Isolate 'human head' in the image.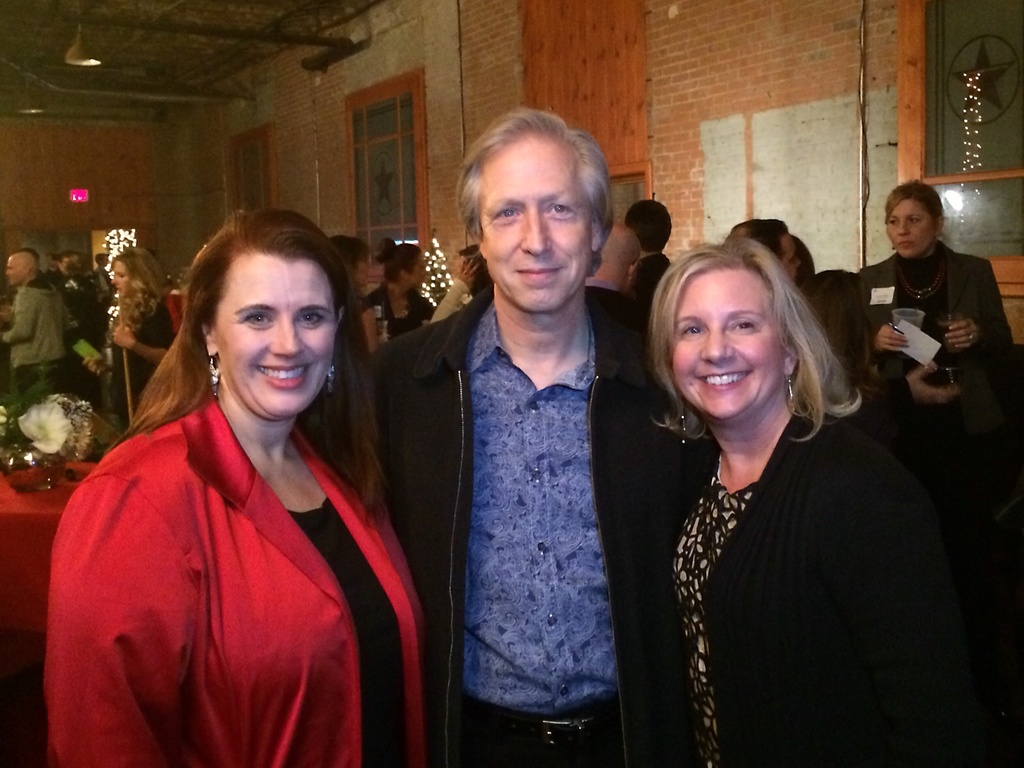
Isolated region: BBox(655, 253, 799, 404).
